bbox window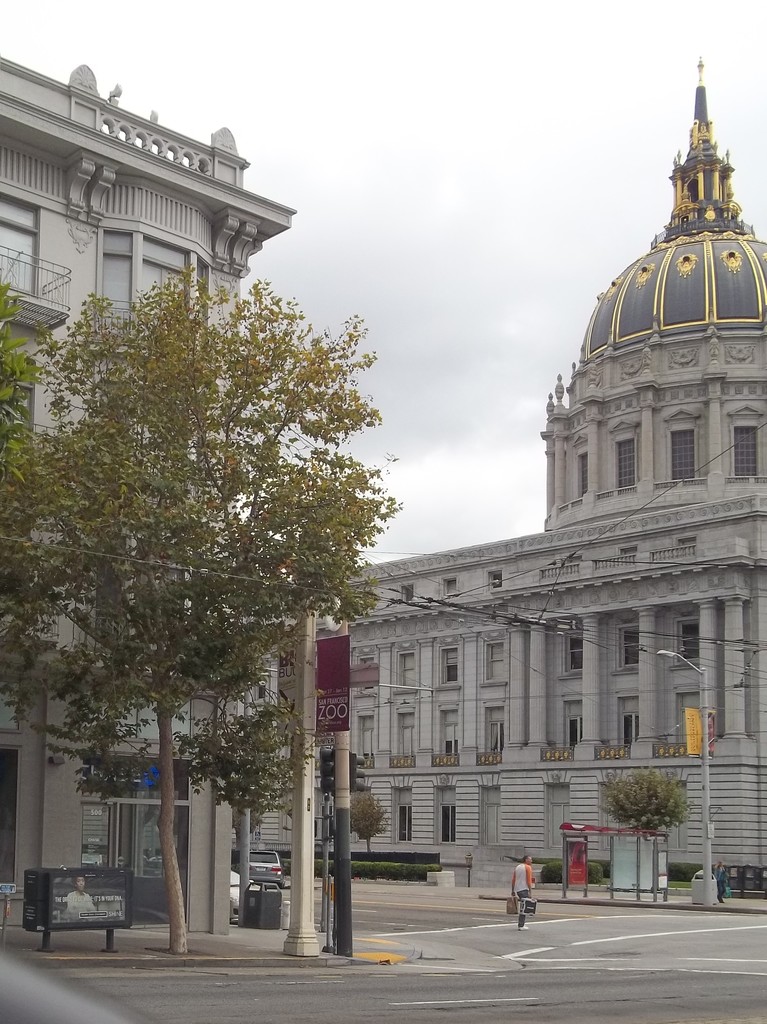
567 698 584 748
